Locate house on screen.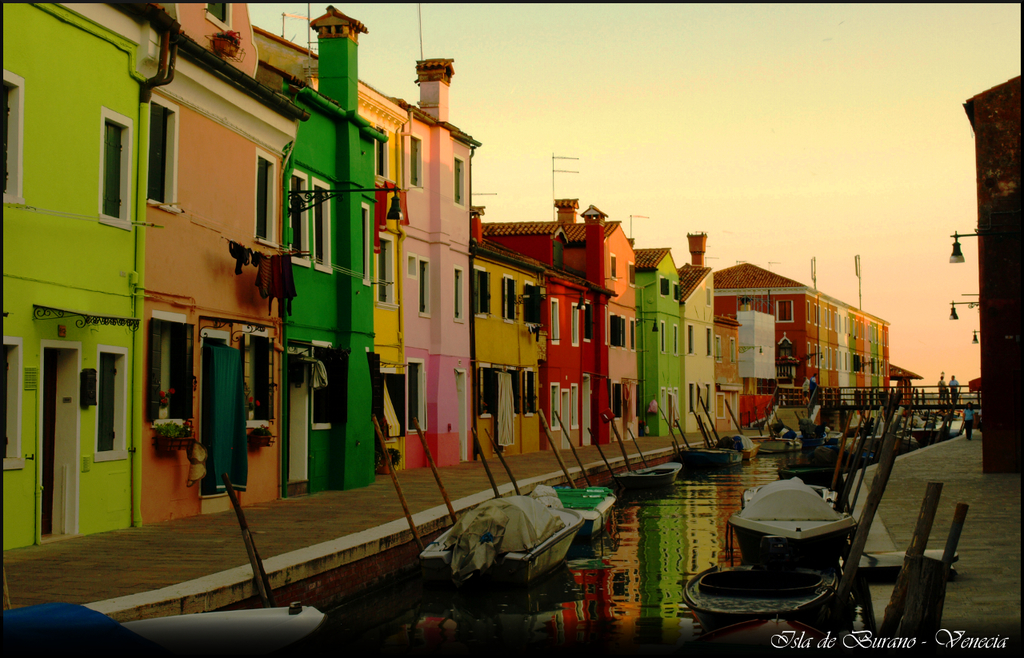
On screen at detection(246, 23, 409, 473).
